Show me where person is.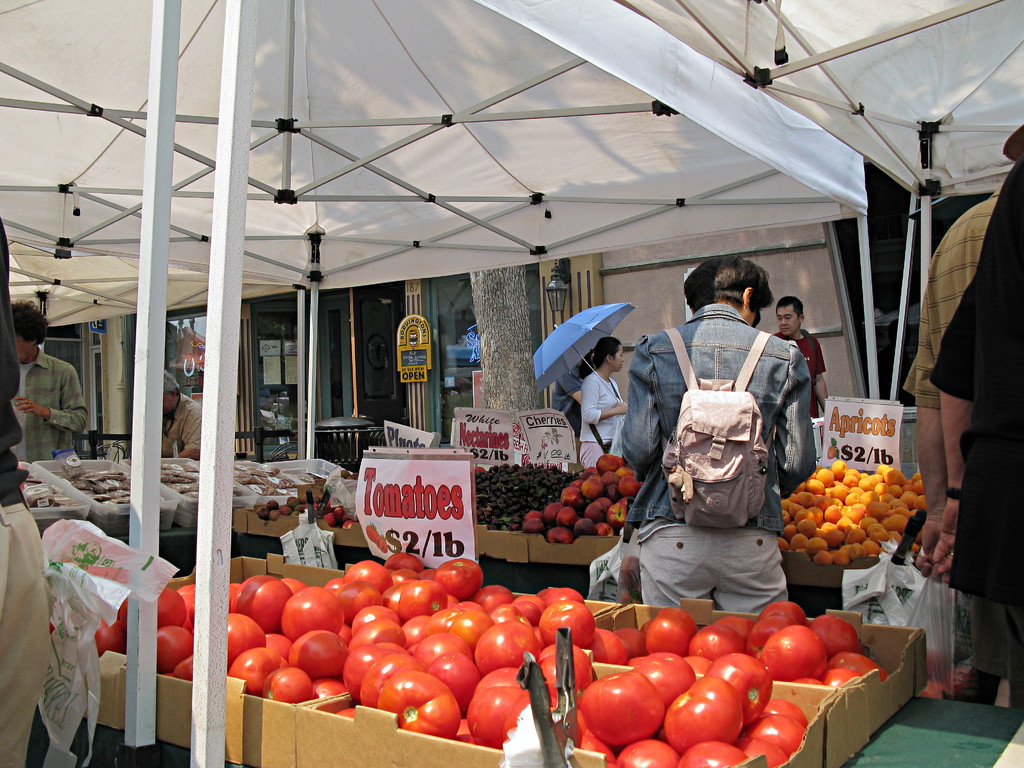
person is at box=[159, 372, 205, 456].
